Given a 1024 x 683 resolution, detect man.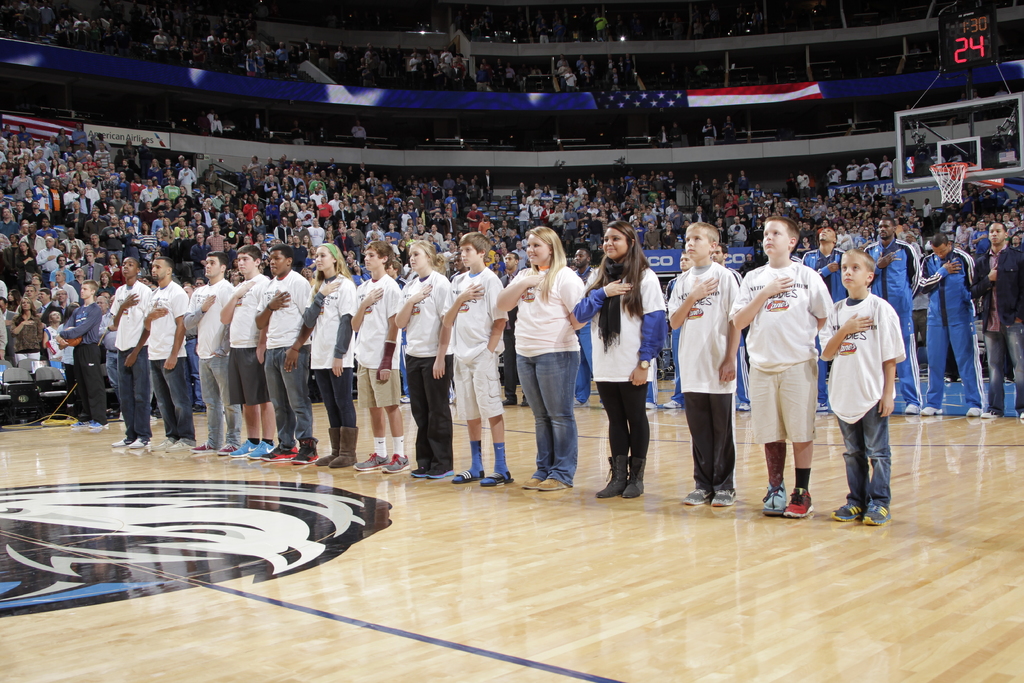
x1=106 y1=248 x2=148 y2=449.
